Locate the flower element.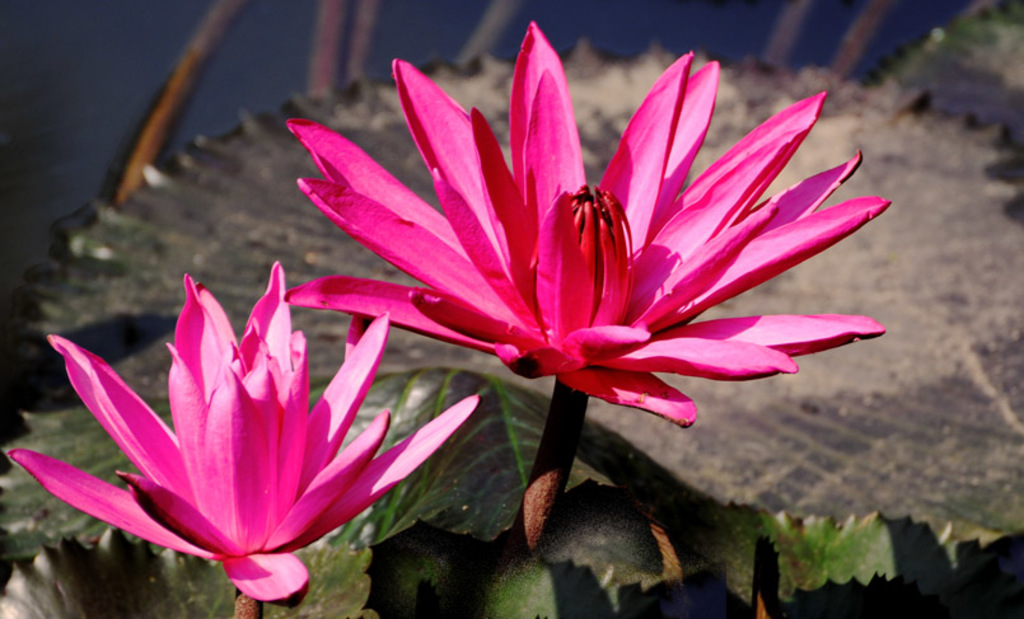
Element bbox: x1=268 y1=24 x2=890 y2=557.
